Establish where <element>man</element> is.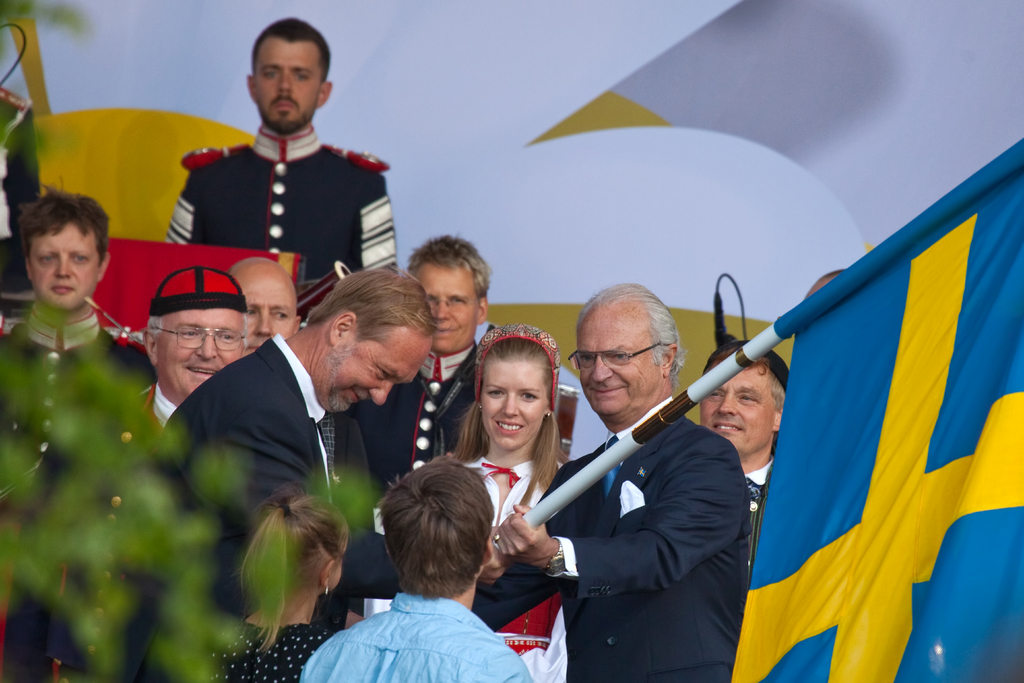
Established at (left=529, top=276, right=780, bottom=668).
